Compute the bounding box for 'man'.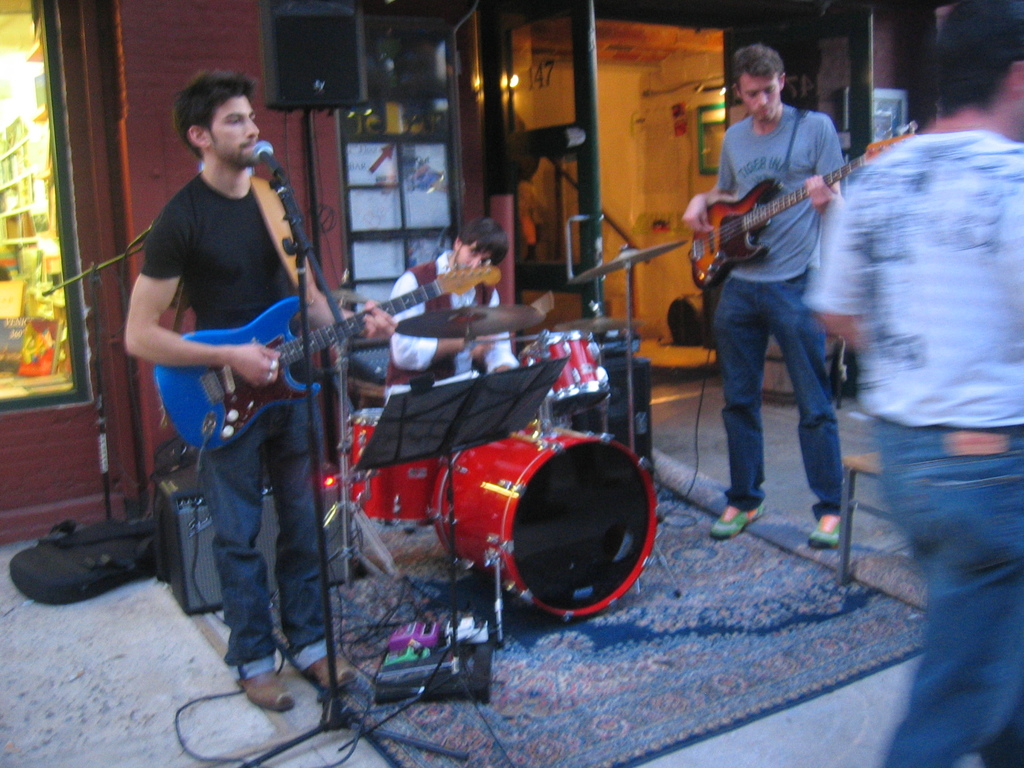
l=124, t=72, r=396, b=708.
